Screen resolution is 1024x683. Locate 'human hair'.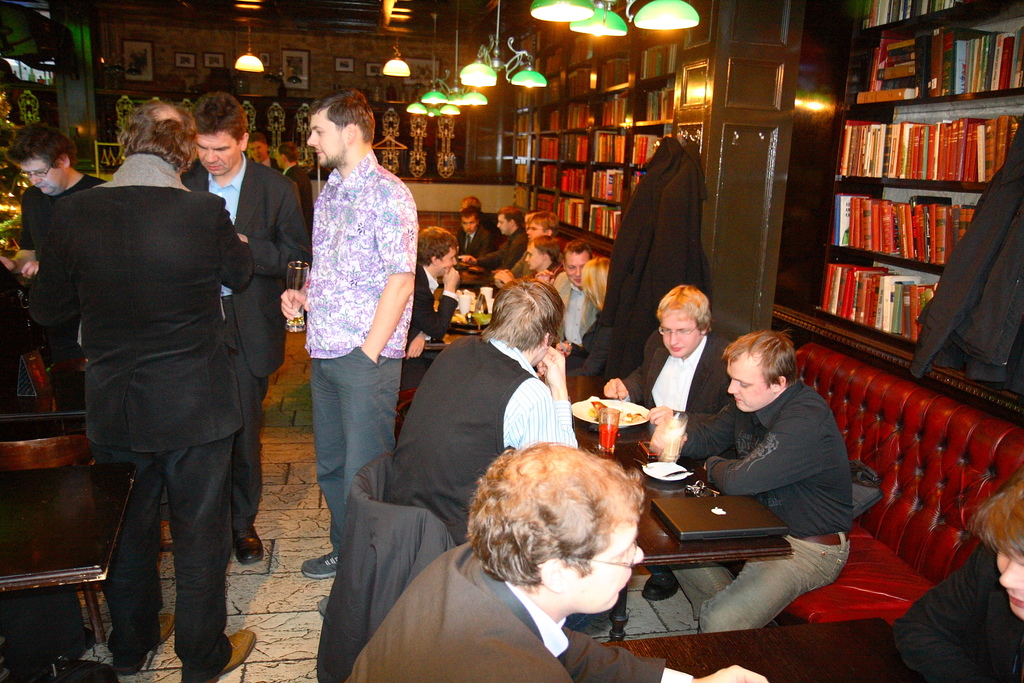
{"x1": 246, "y1": 131, "x2": 268, "y2": 147}.
